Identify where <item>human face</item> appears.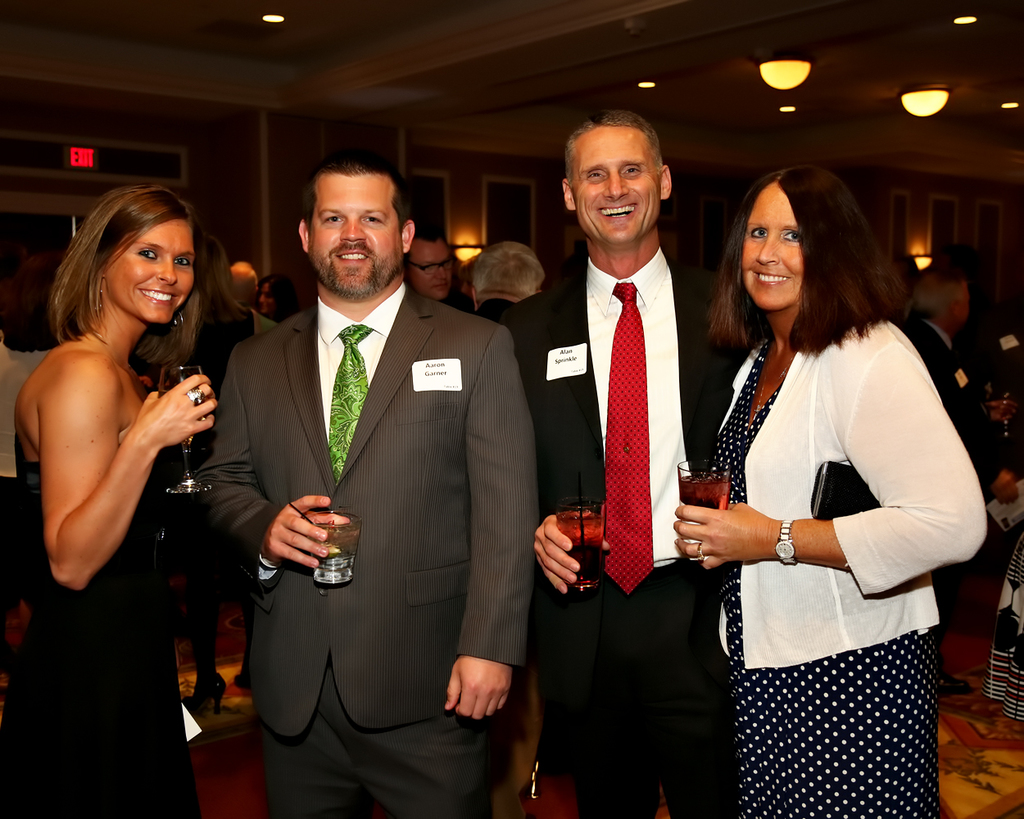
Appears at select_region(307, 174, 404, 265).
